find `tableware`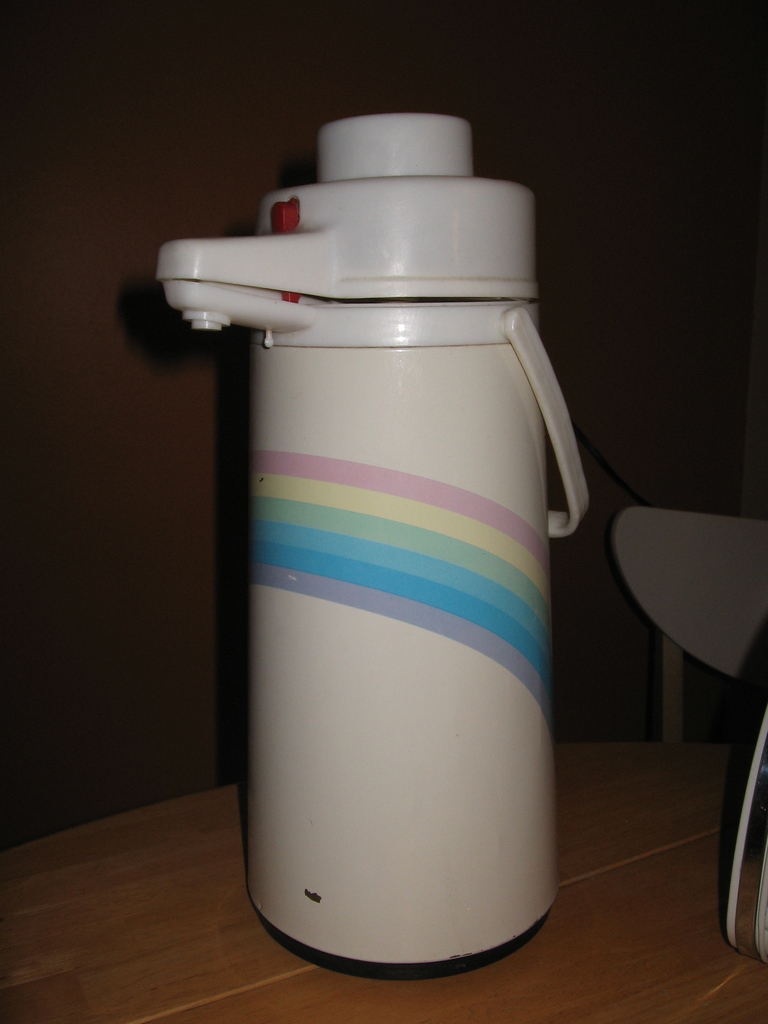
bbox=(175, 84, 630, 957)
